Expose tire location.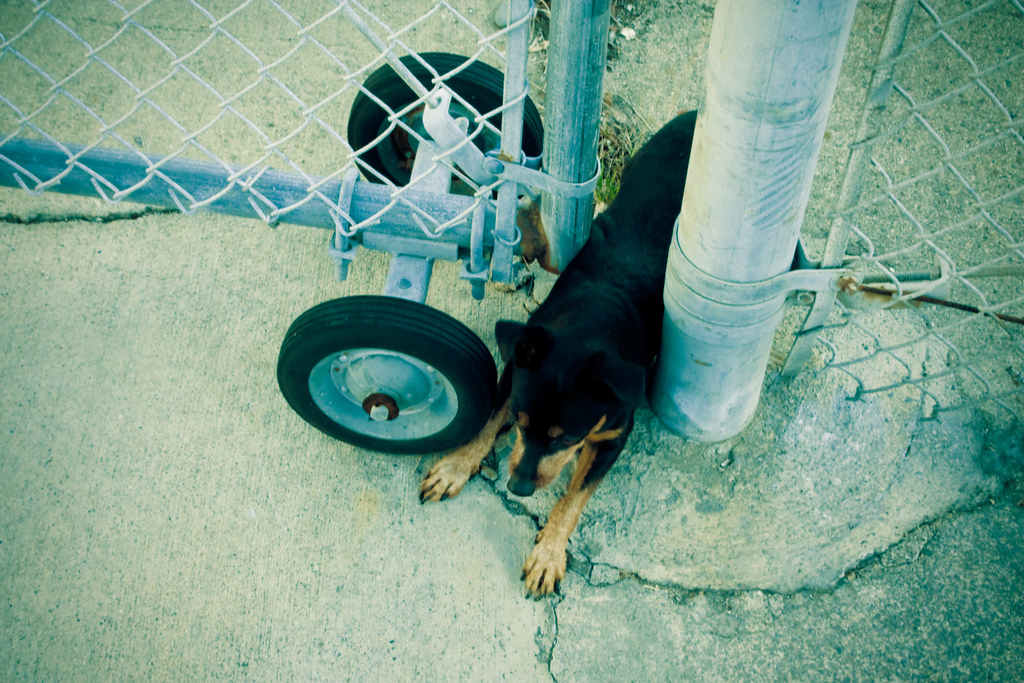
Exposed at (276, 289, 512, 445).
